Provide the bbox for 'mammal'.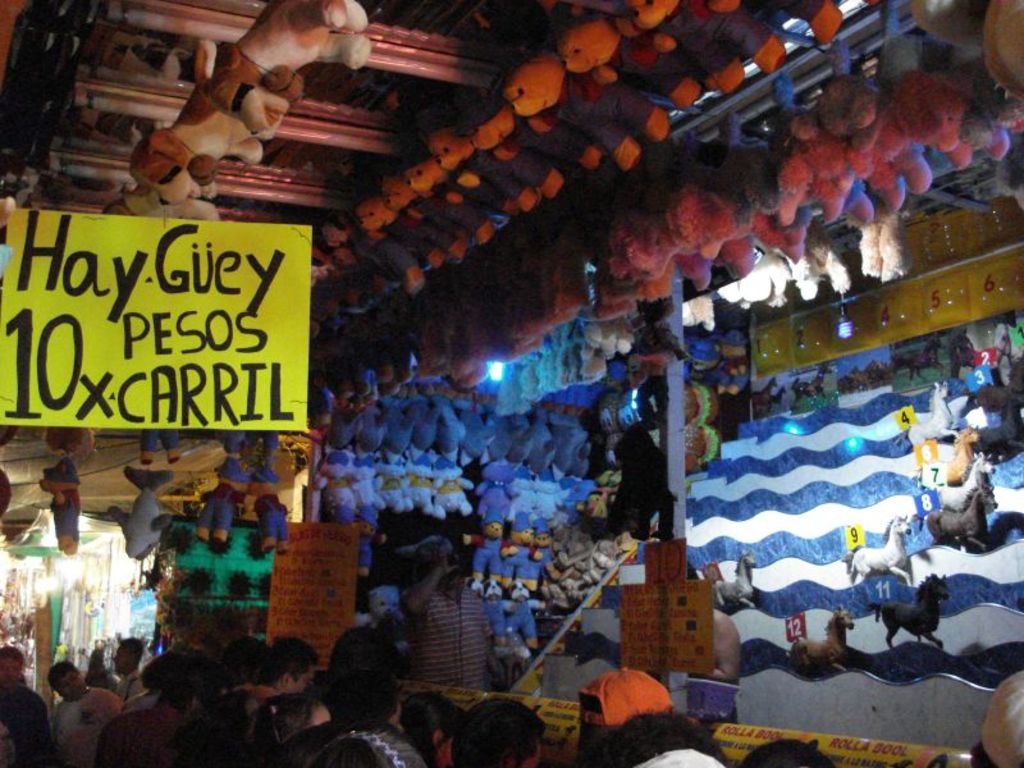
BBox(703, 552, 754, 608).
